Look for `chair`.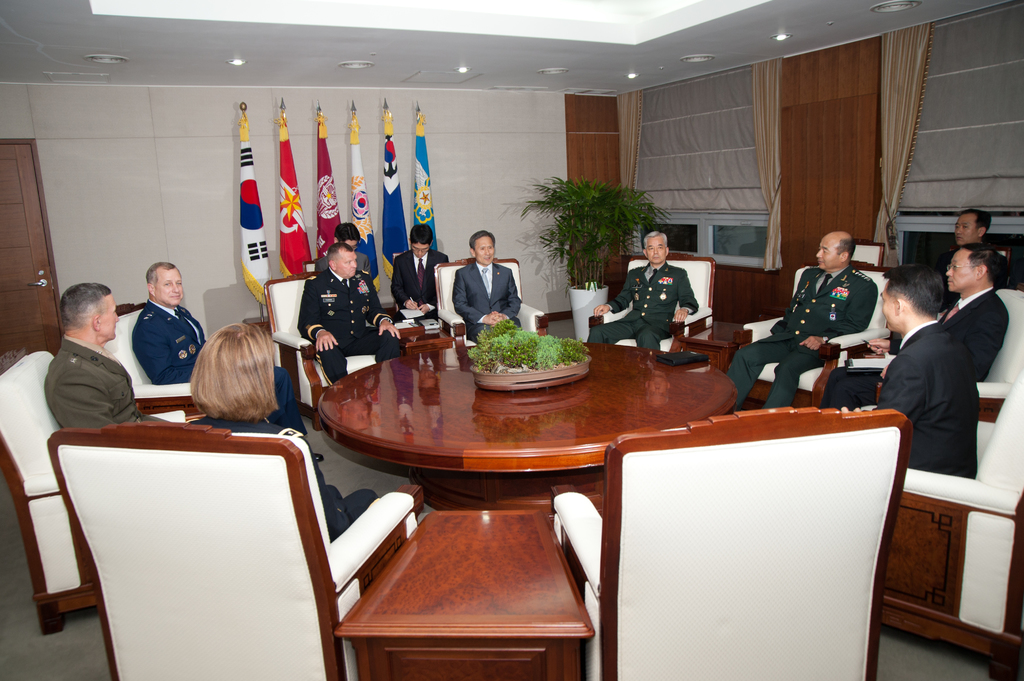
Found: 591 259 716 352.
